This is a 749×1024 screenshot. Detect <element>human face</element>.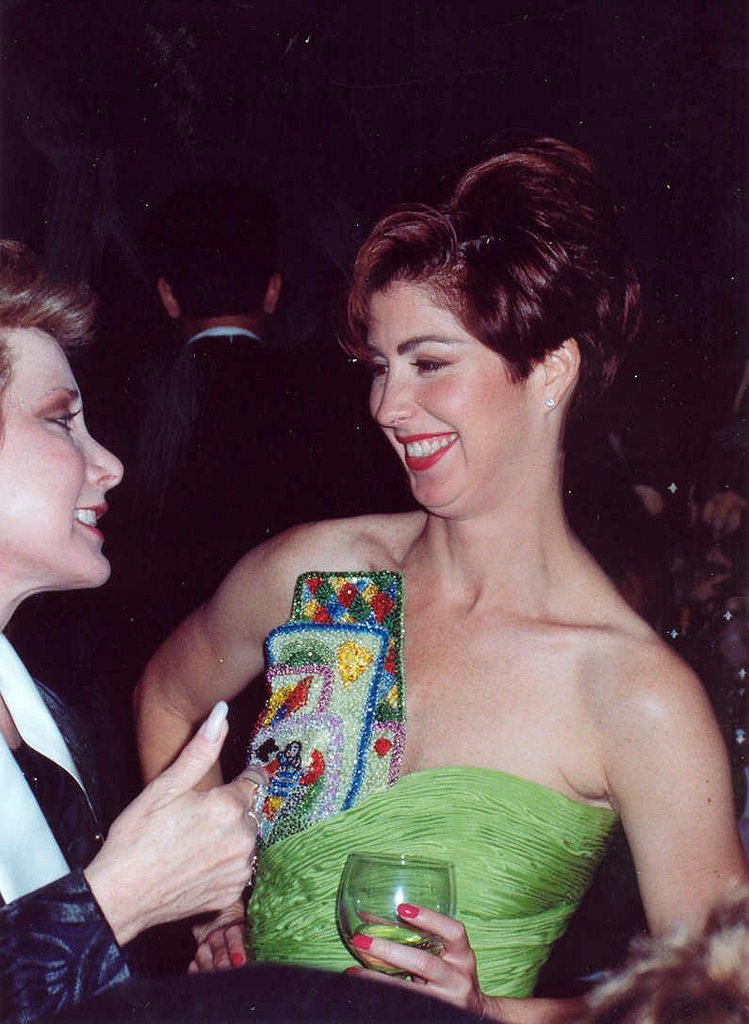
0,334,121,588.
